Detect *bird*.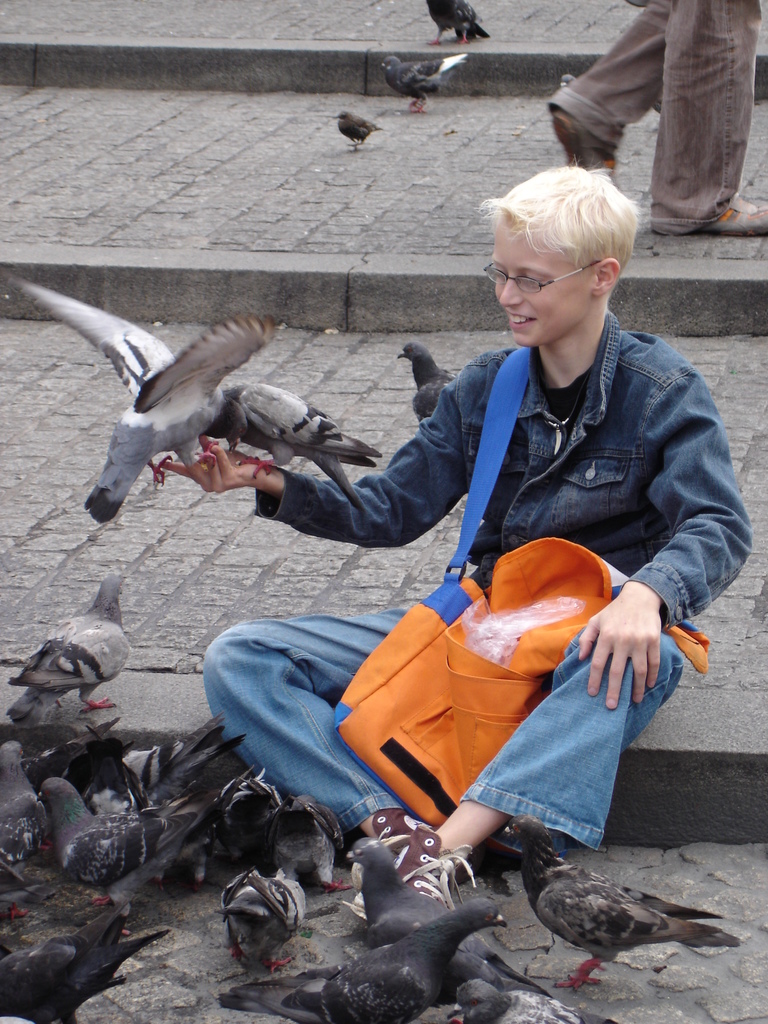
Detected at box=[205, 764, 292, 851].
